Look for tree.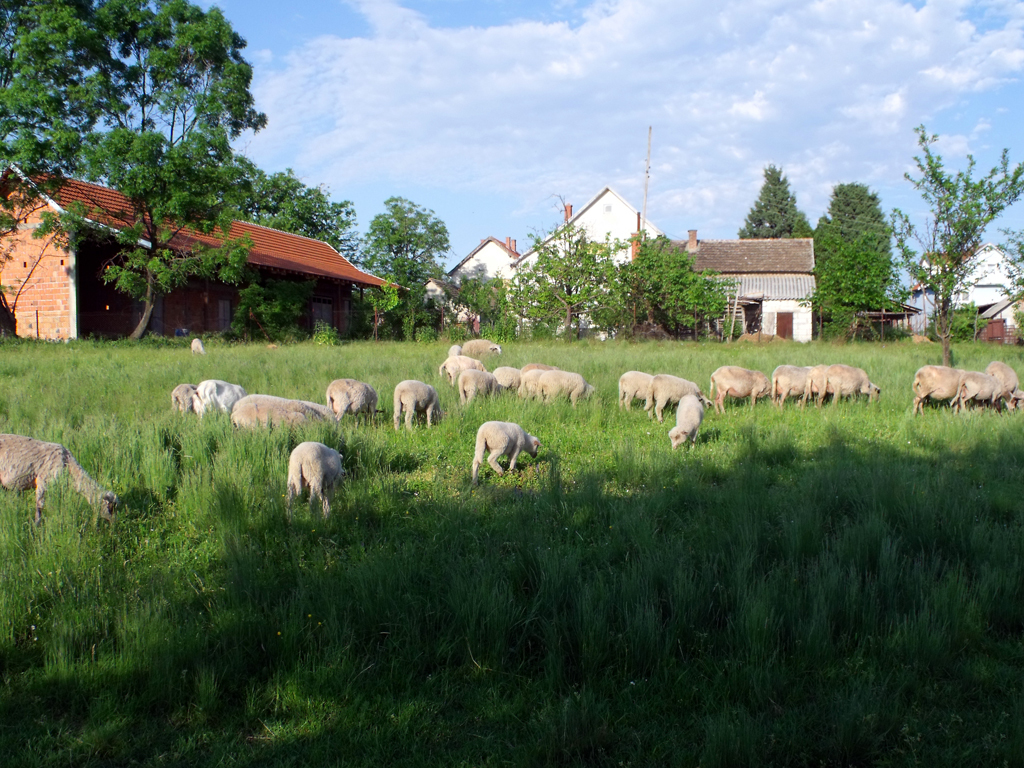
Found: {"x1": 827, "y1": 177, "x2": 894, "y2": 243}.
